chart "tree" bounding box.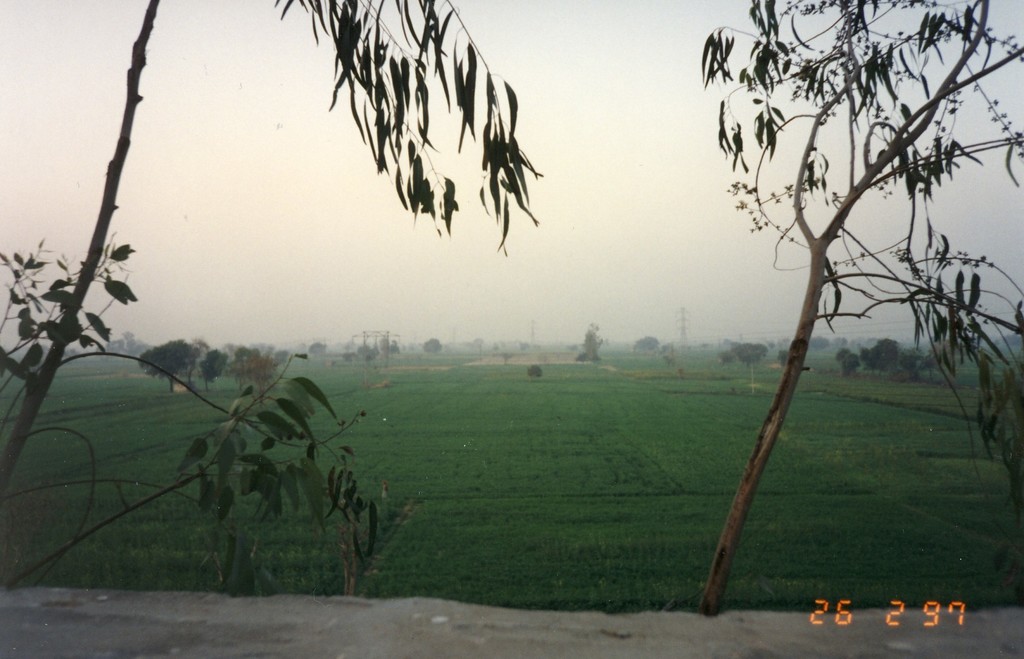
Charted: <box>811,335,833,353</box>.
